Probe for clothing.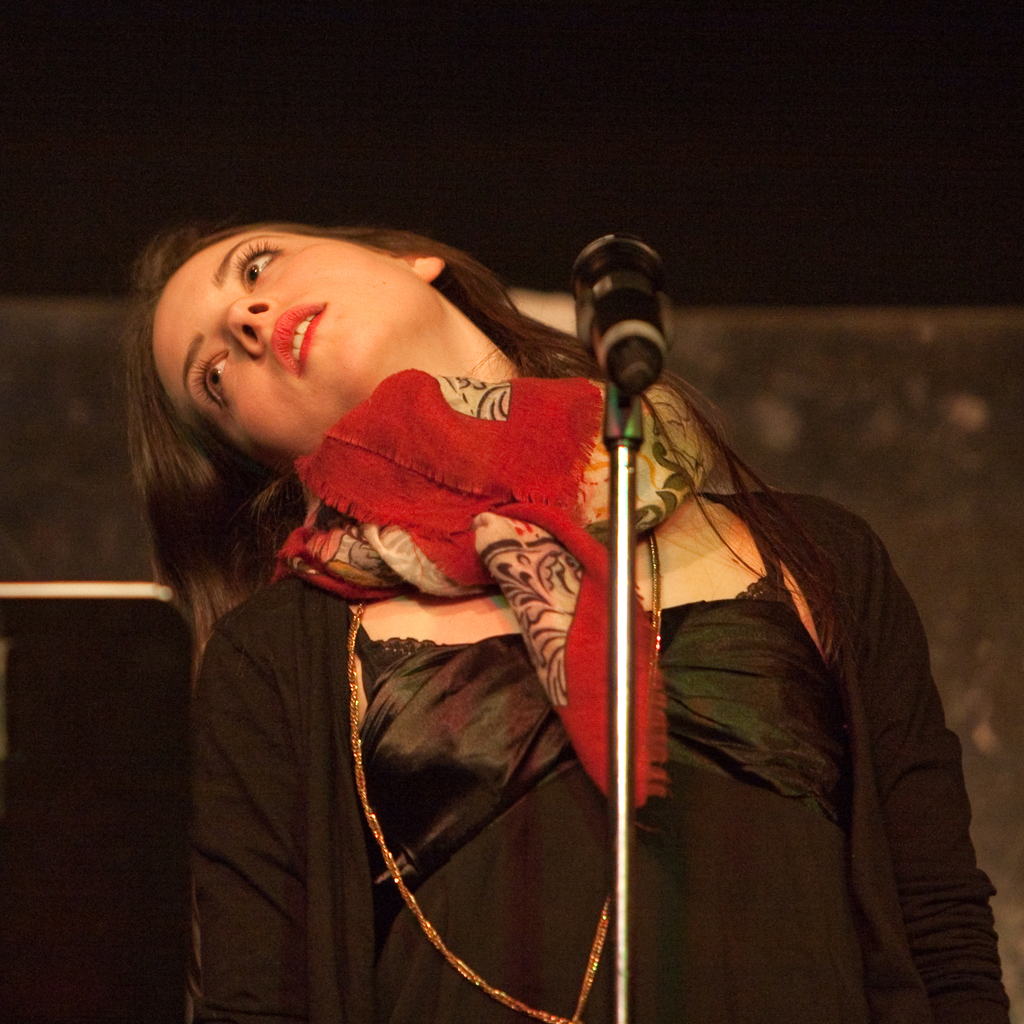
Probe result: left=175, top=304, right=860, bottom=987.
